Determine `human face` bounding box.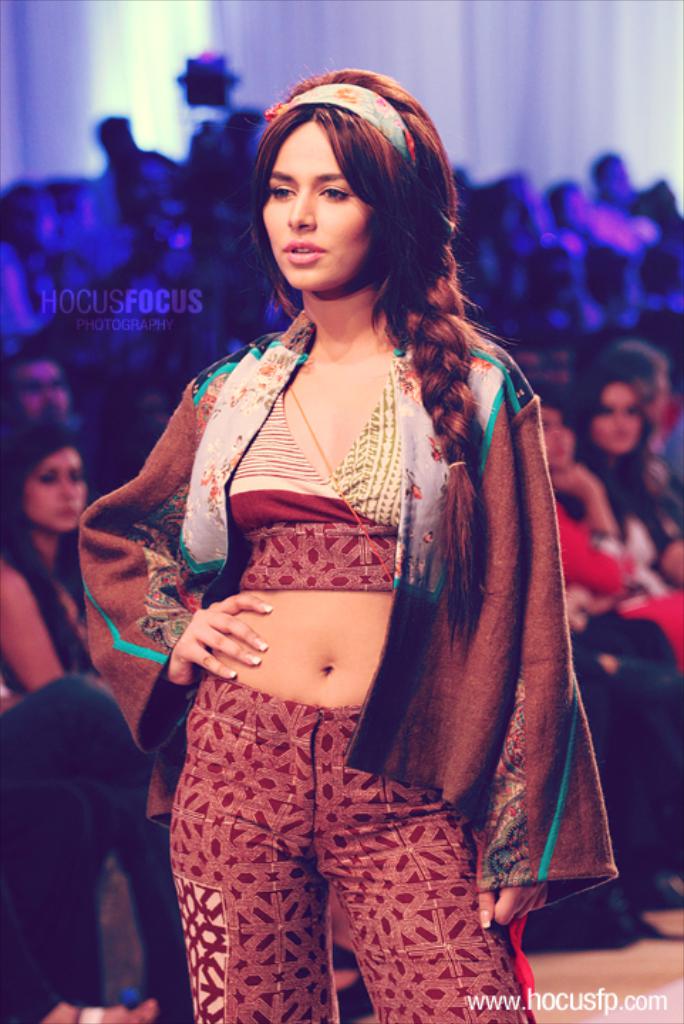
Determined: (266, 122, 380, 294).
